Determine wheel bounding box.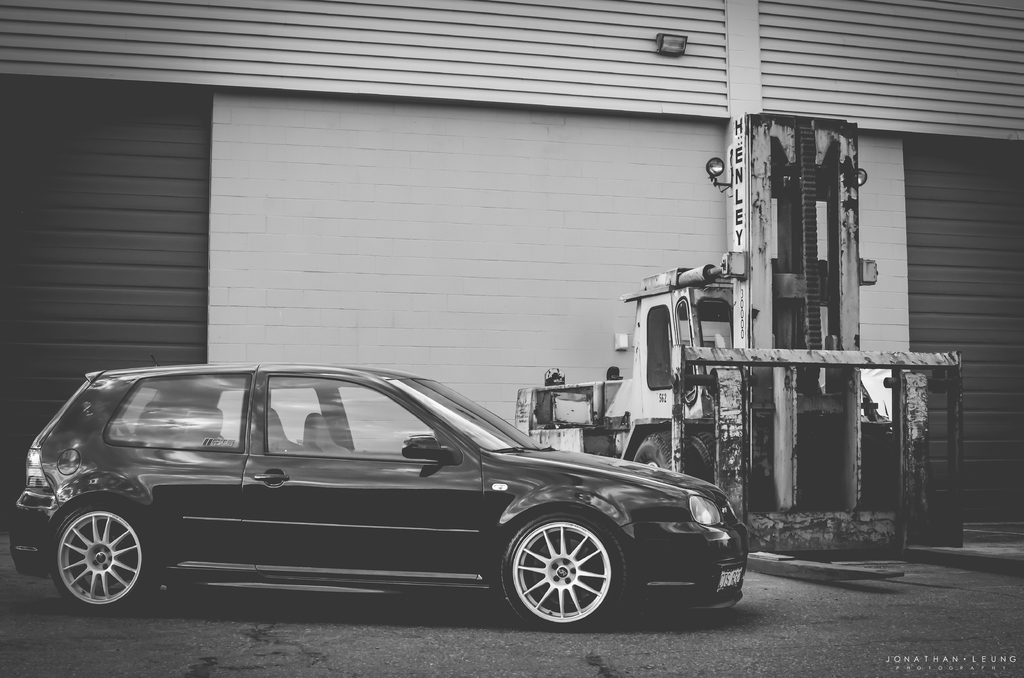
Determined: 50:490:167:609.
